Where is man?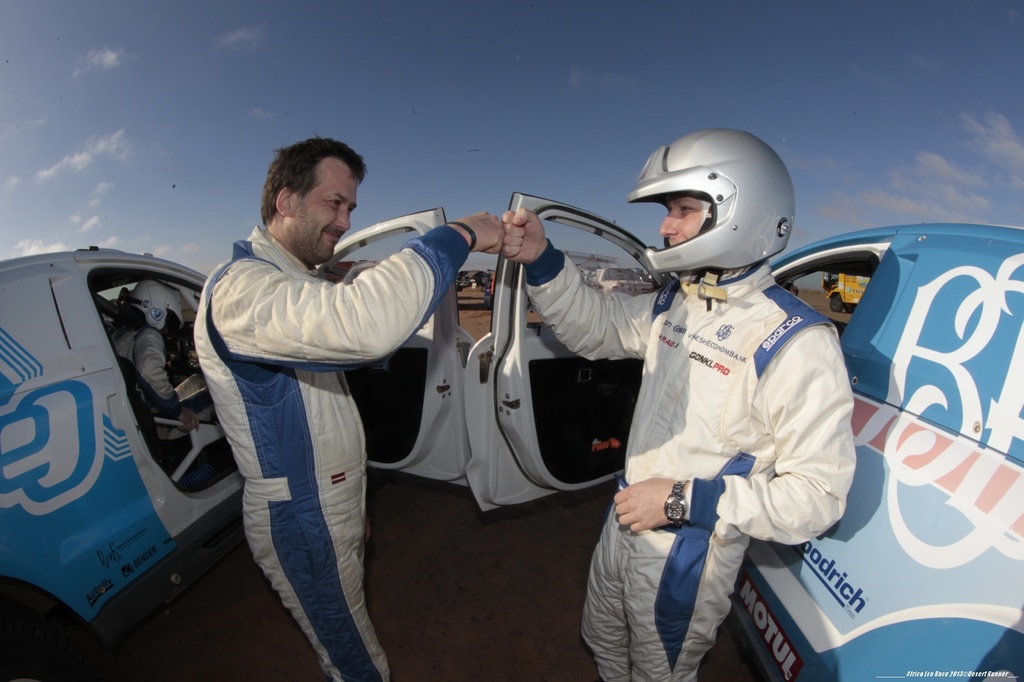
<box>106,277,212,445</box>.
